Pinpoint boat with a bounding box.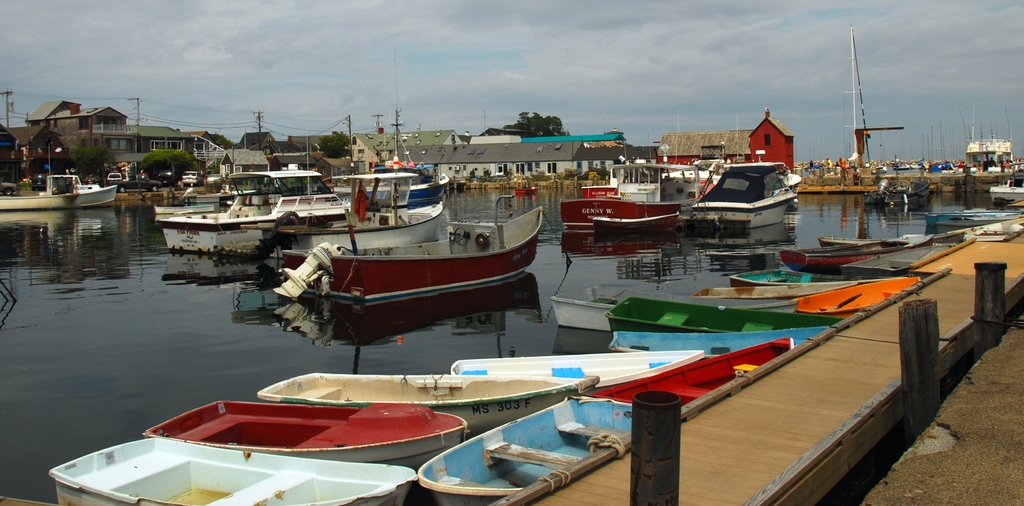
pyautogui.locateOnScreen(774, 240, 935, 273).
